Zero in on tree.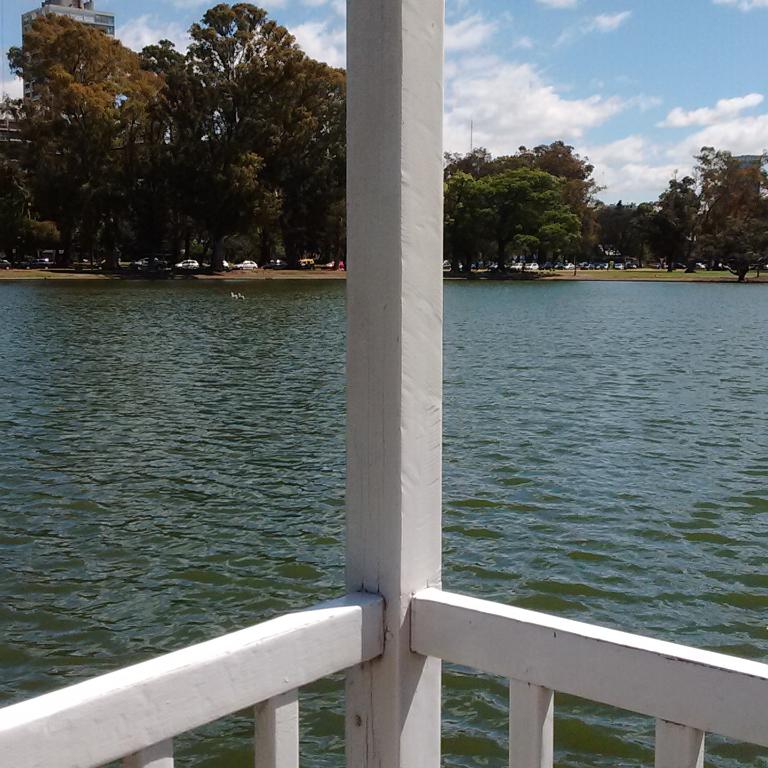
Zeroed in: 127 41 223 222.
